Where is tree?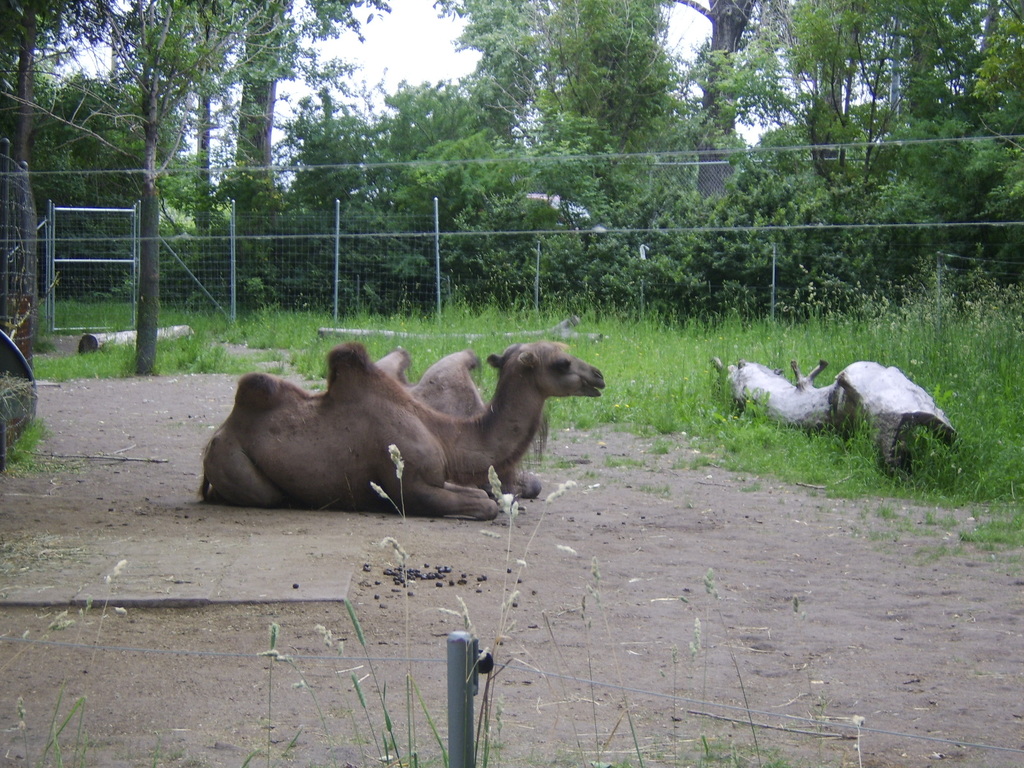
BBox(280, 99, 380, 269).
